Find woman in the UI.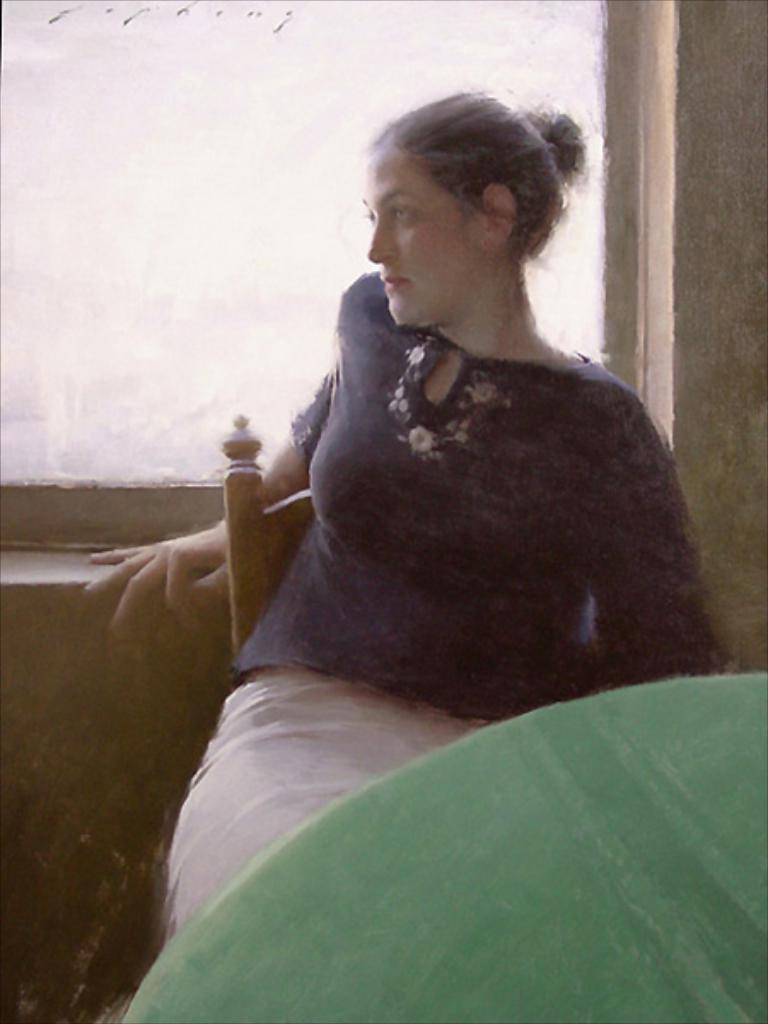
UI element at 68:79:754:1022.
